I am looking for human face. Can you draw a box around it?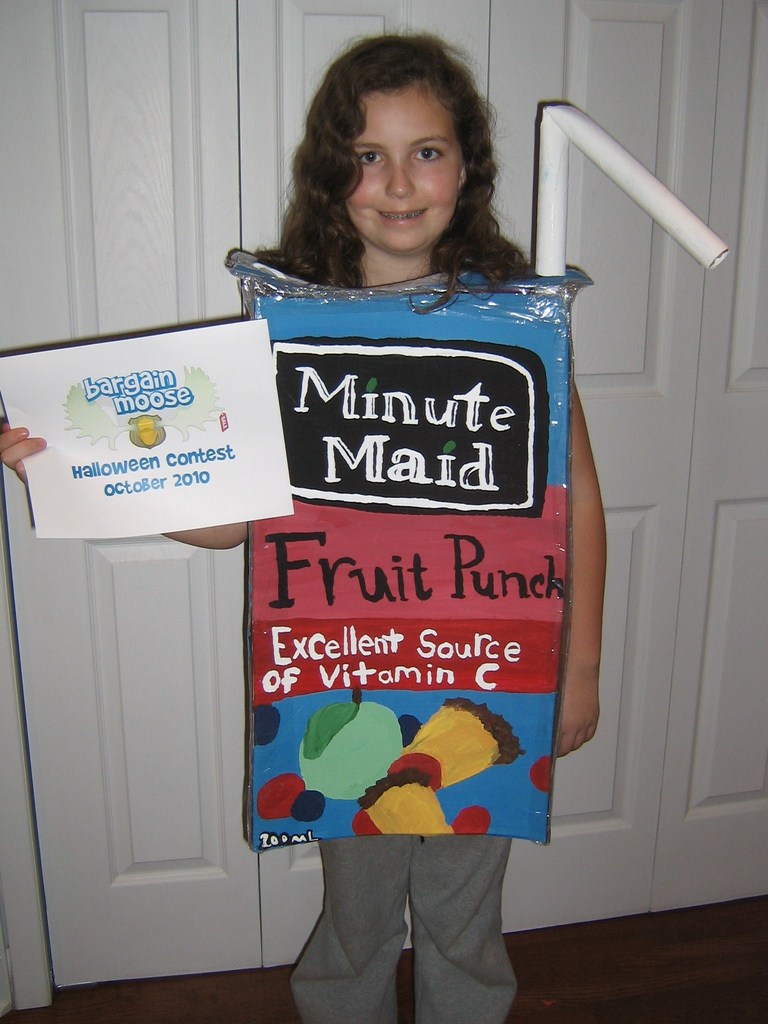
Sure, the bounding box is crop(341, 88, 457, 256).
